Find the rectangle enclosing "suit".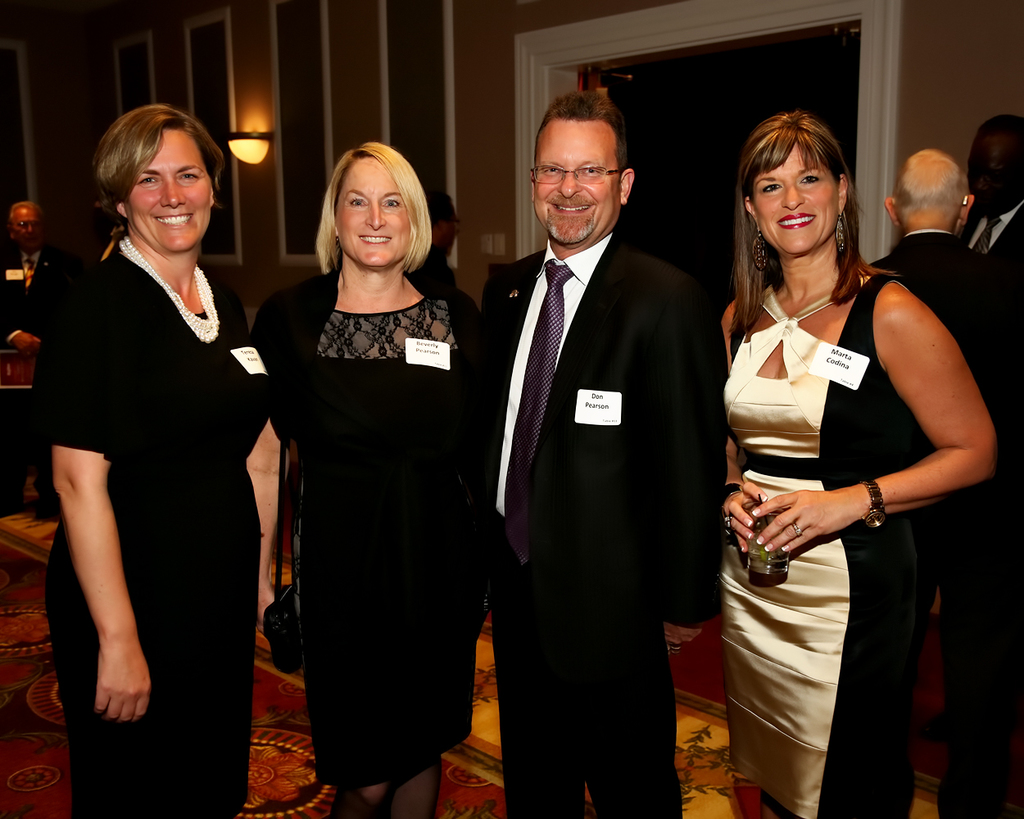
l=0, t=248, r=83, b=499.
